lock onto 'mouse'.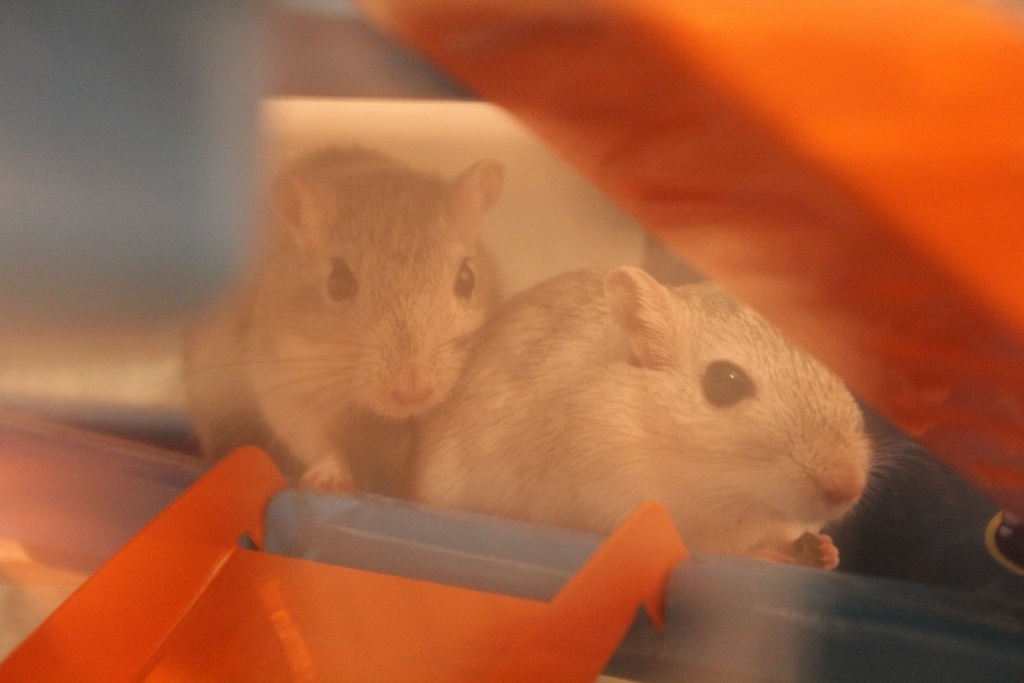
Locked: box(147, 145, 509, 495).
